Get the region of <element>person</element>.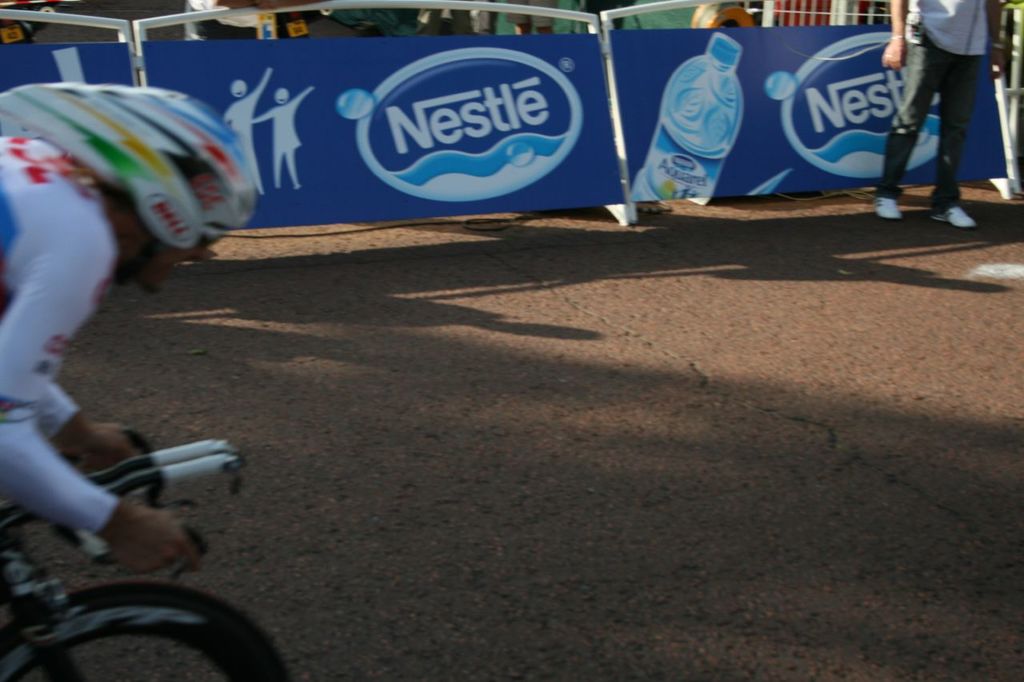
box(0, 82, 261, 568).
